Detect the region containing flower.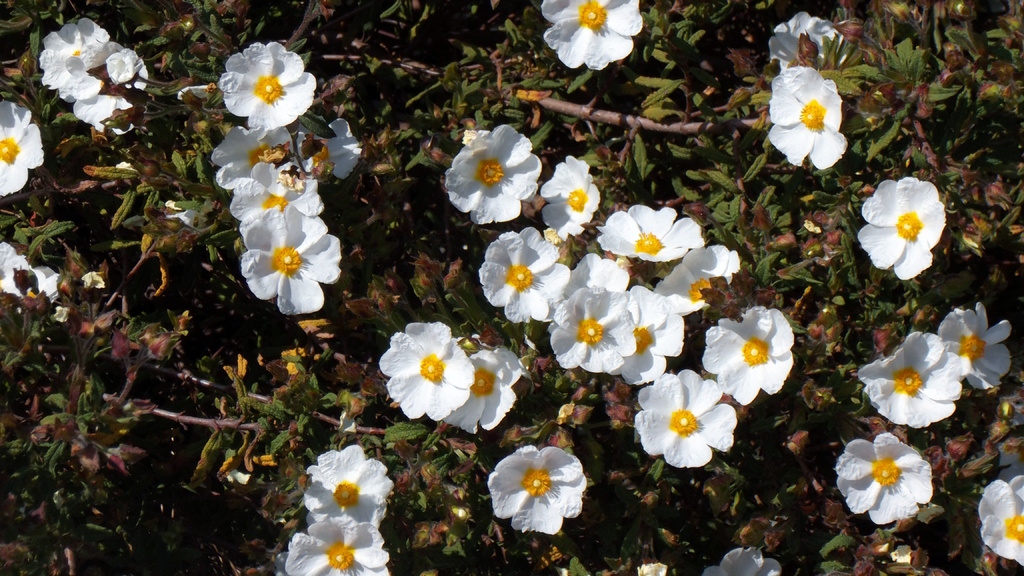
859 182 948 271.
